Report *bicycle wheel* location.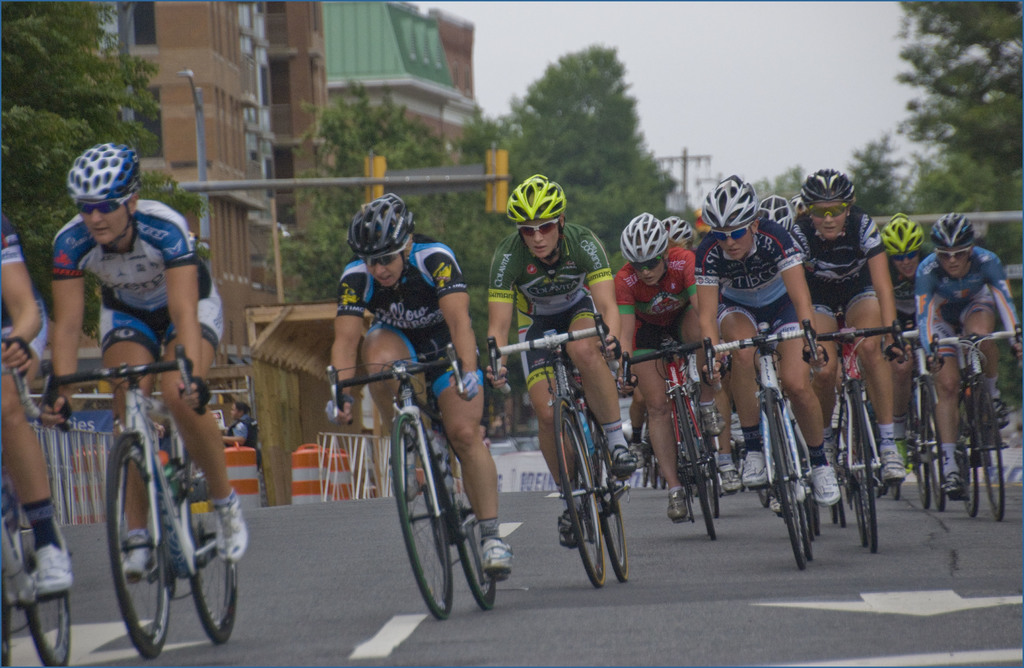
Report: 763:389:804:569.
